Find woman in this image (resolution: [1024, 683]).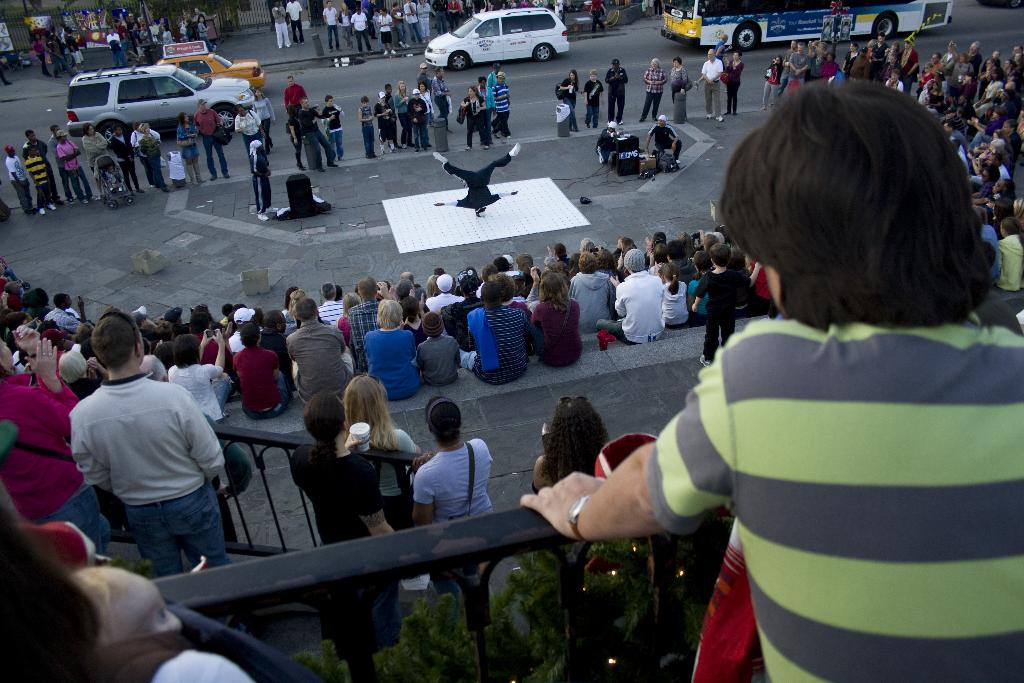
region(359, 94, 376, 159).
